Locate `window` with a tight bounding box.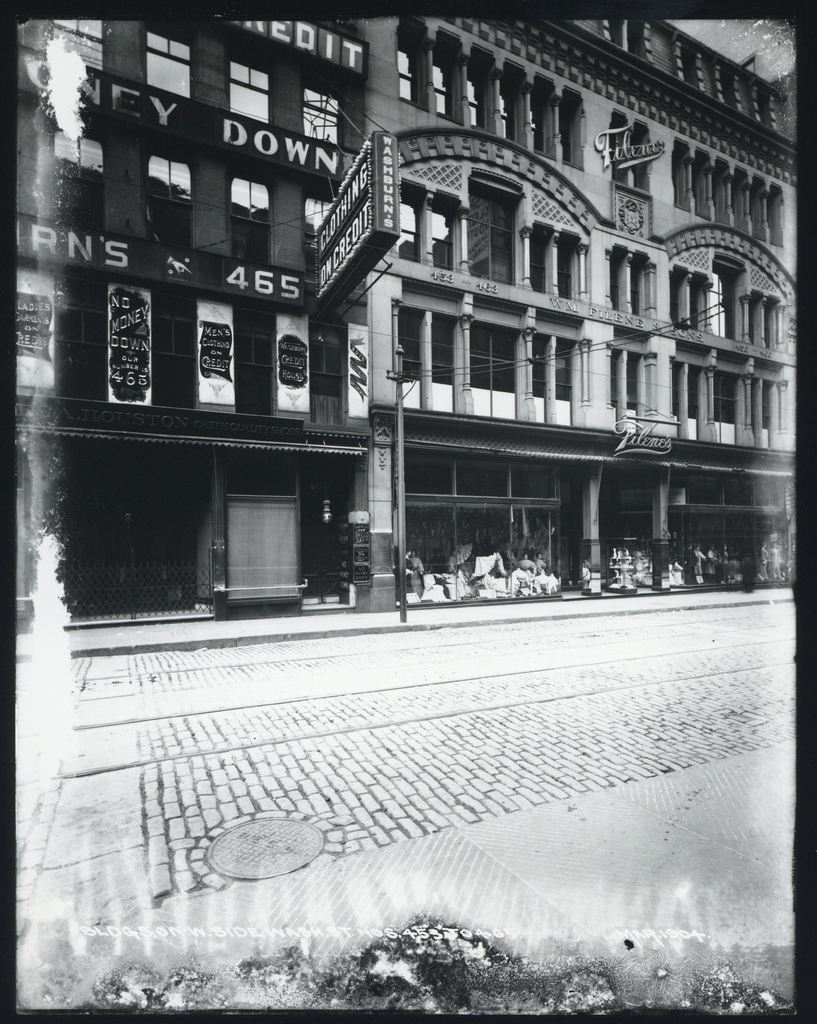
[x1=60, y1=19, x2=102, y2=38].
